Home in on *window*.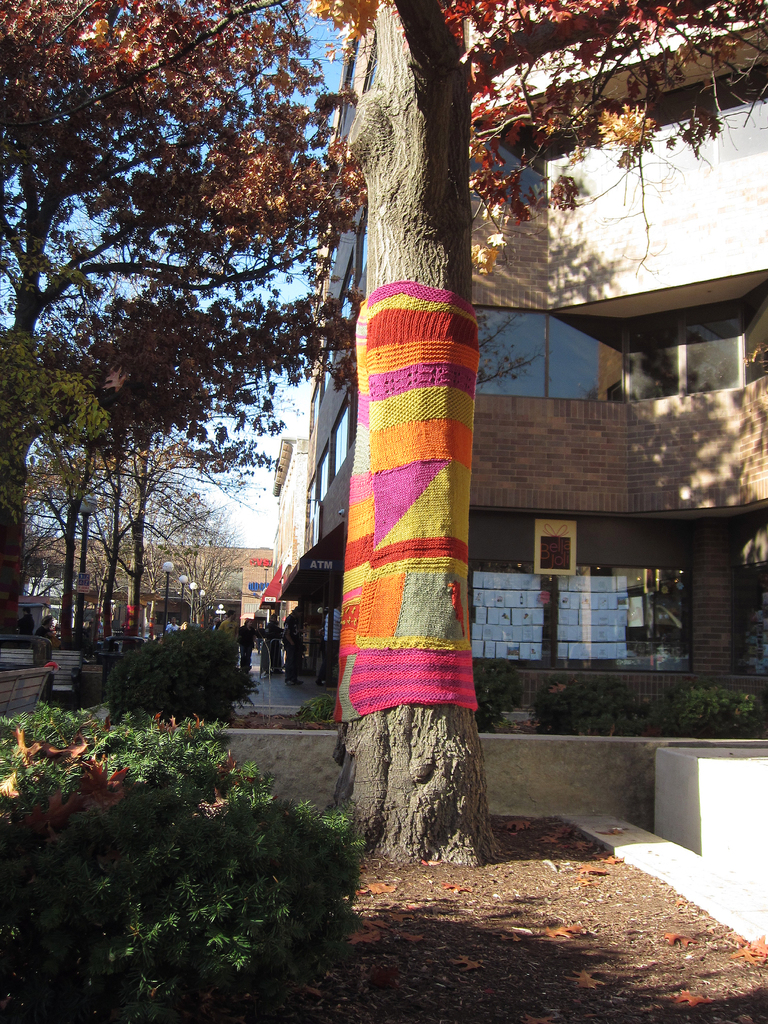
Homed in at BBox(708, 65, 767, 173).
